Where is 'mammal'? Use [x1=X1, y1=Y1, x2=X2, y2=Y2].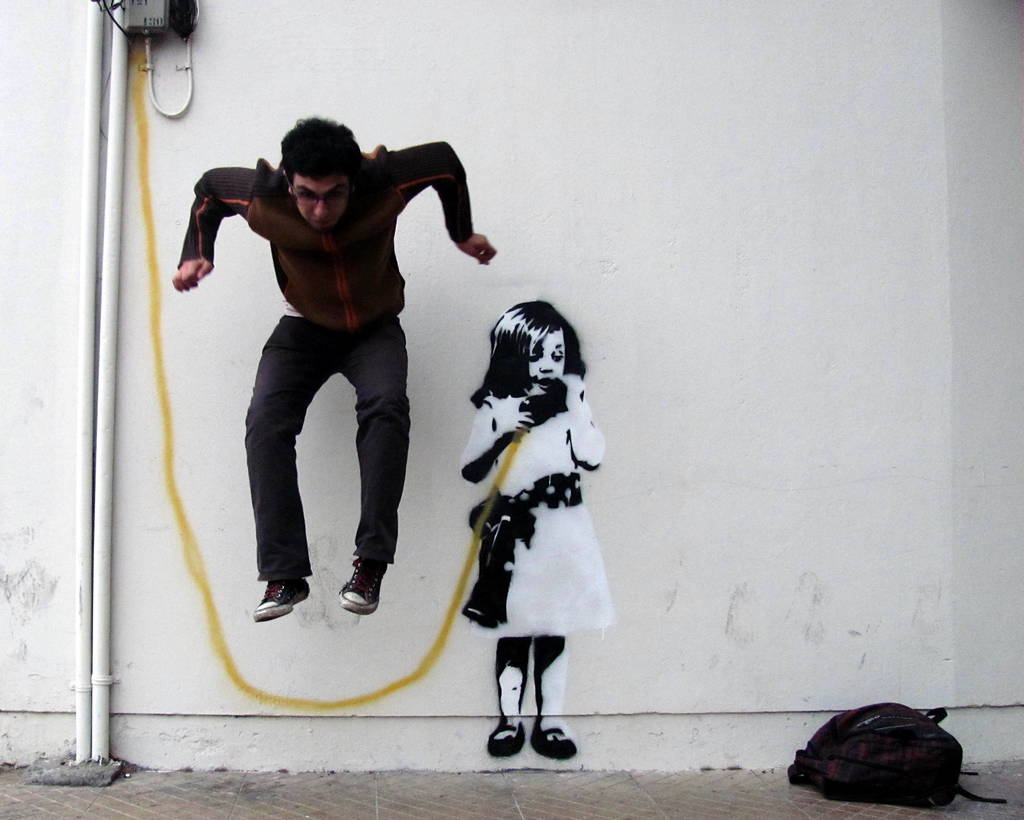
[x1=458, y1=295, x2=613, y2=764].
